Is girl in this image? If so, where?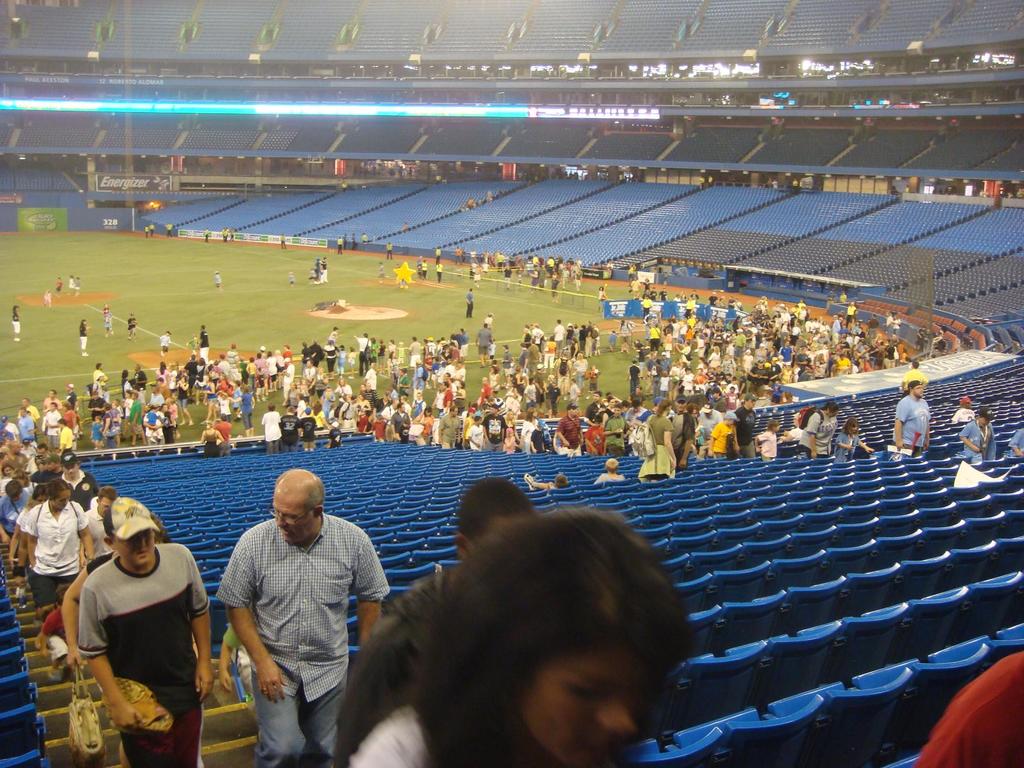
Yes, at rect(503, 429, 519, 456).
